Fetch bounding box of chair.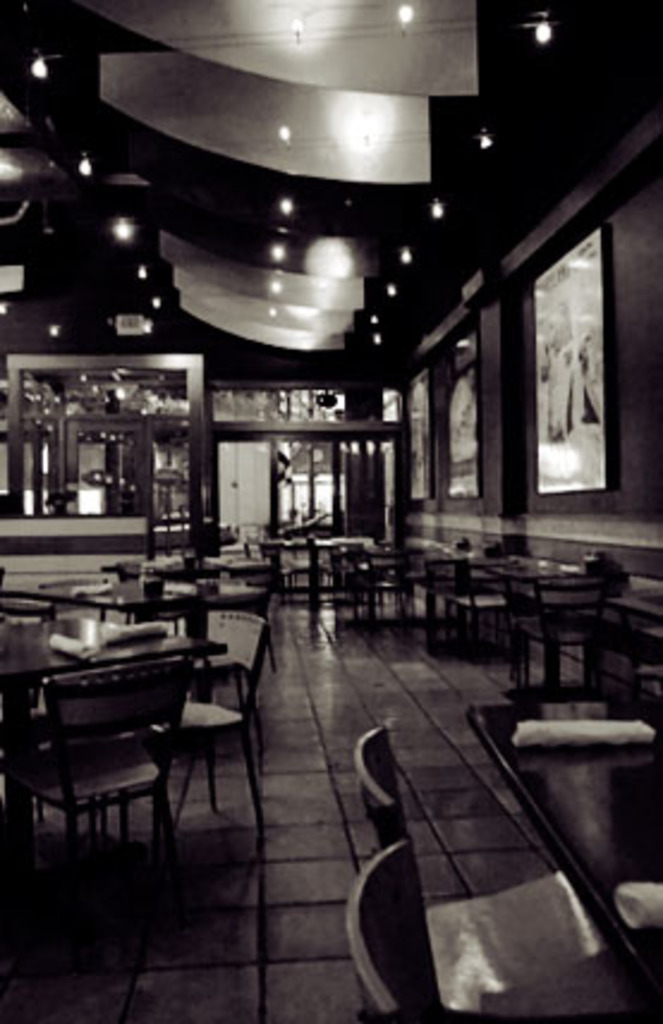
Bbox: pyautogui.locateOnScreen(41, 569, 124, 622).
